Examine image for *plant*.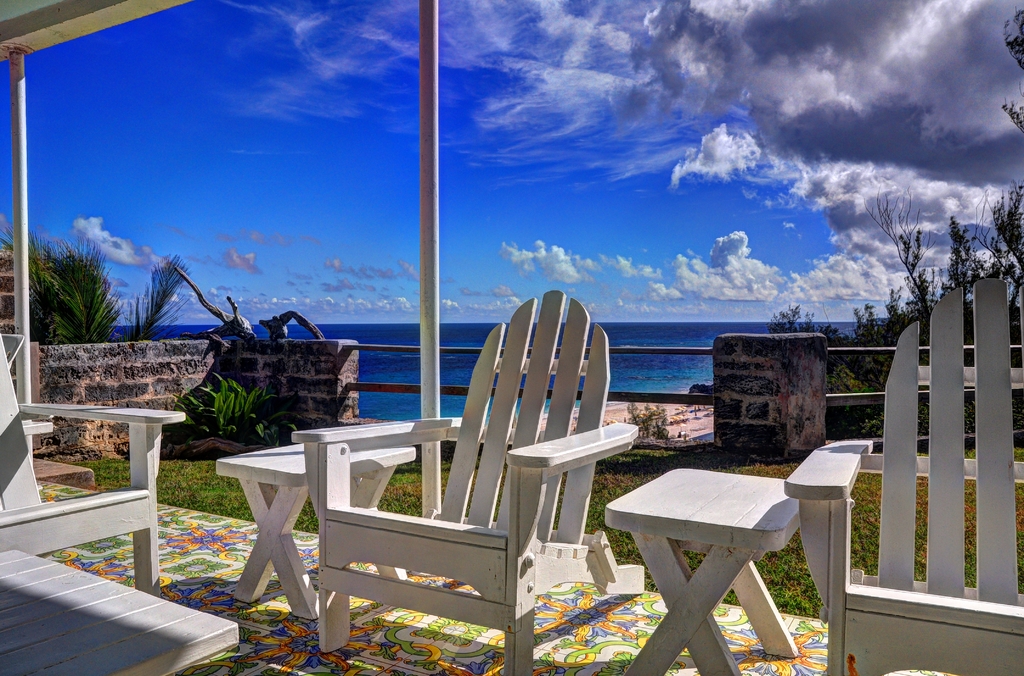
Examination result: box=[26, 230, 106, 353].
